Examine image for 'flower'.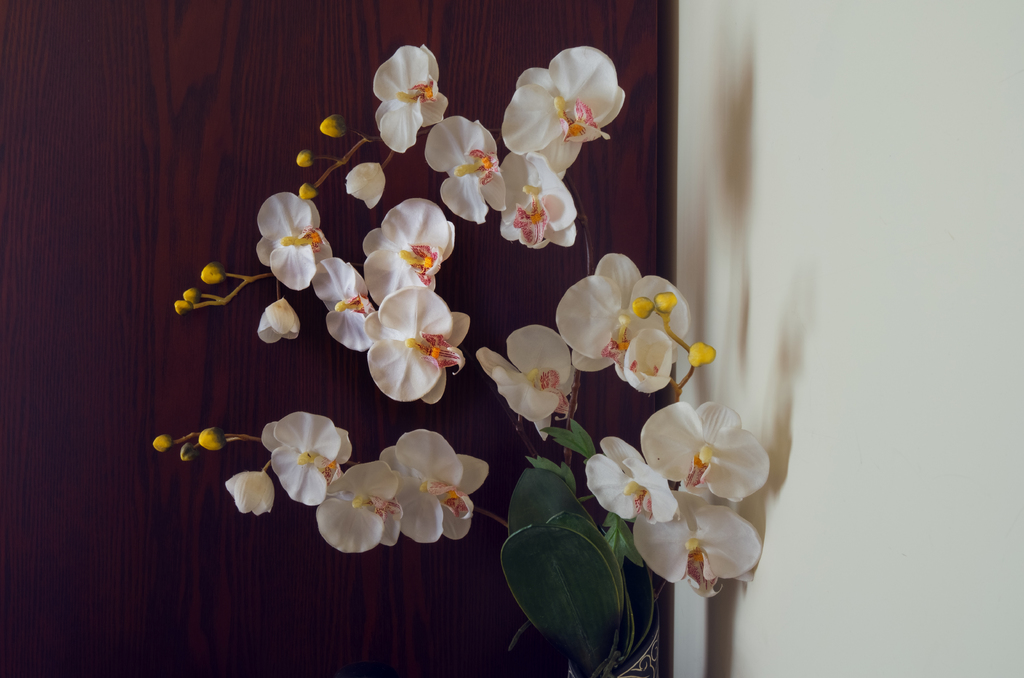
Examination result: x1=359 y1=42 x2=436 y2=143.
